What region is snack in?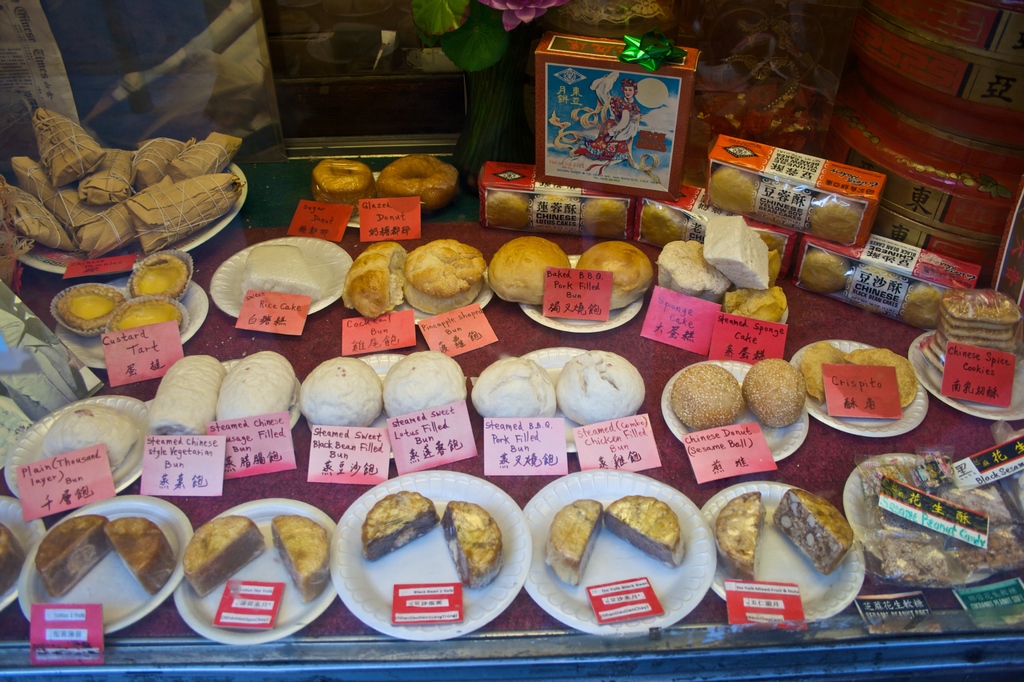
region(846, 345, 918, 414).
